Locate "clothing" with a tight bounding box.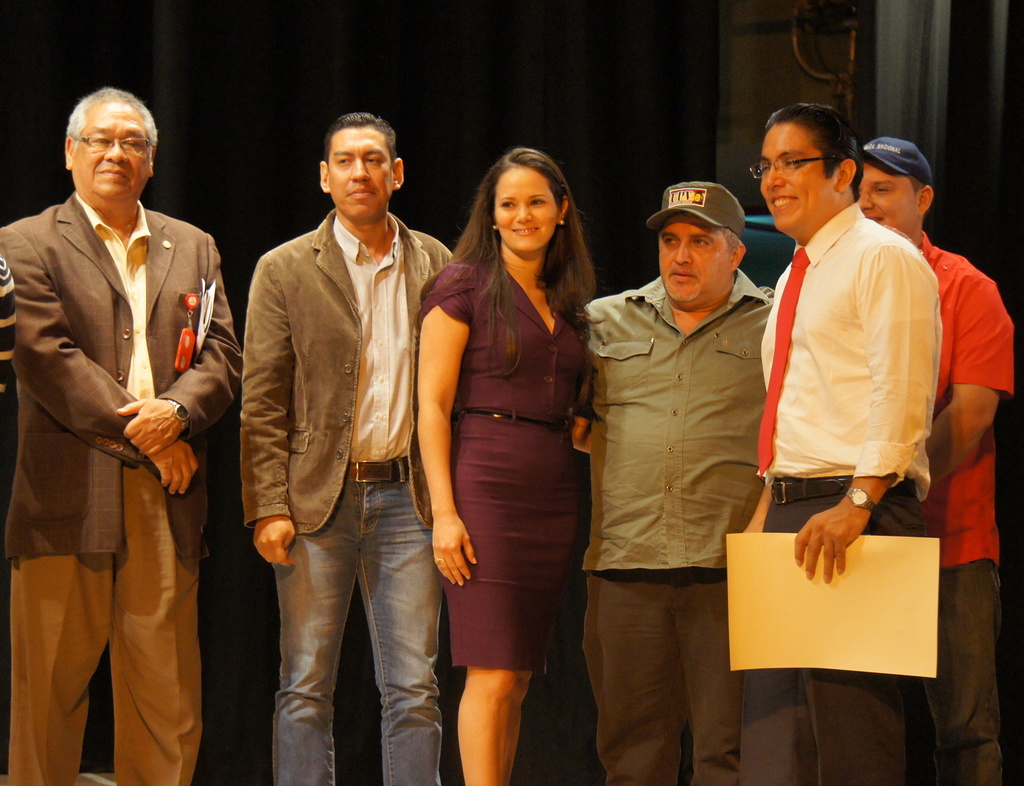
{"left": 0, "top": 252, "right": 14, "bottom": 396}.
